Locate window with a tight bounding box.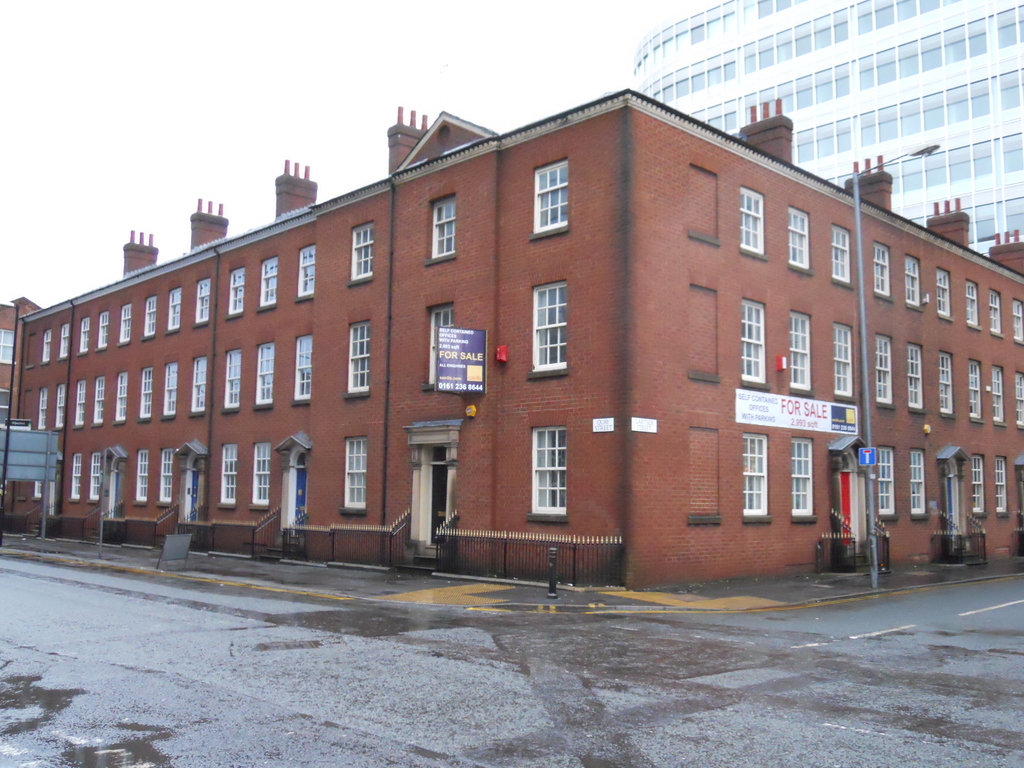
box(250, 339, 275, 412).
